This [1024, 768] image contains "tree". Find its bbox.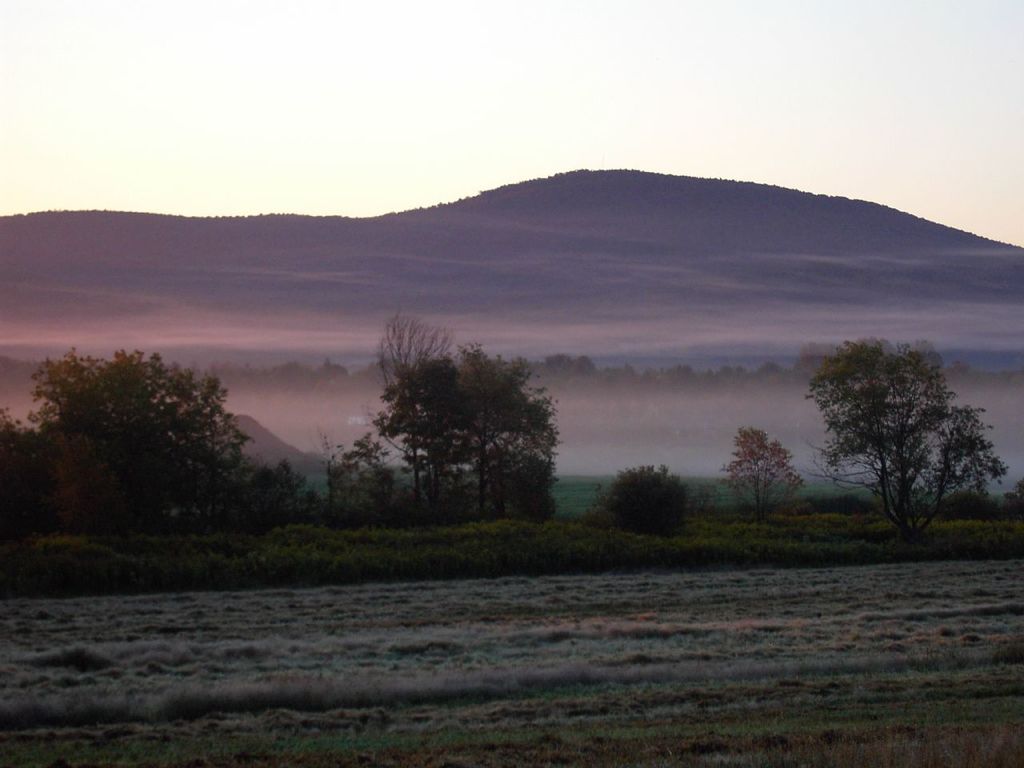
338/304/566/528.
